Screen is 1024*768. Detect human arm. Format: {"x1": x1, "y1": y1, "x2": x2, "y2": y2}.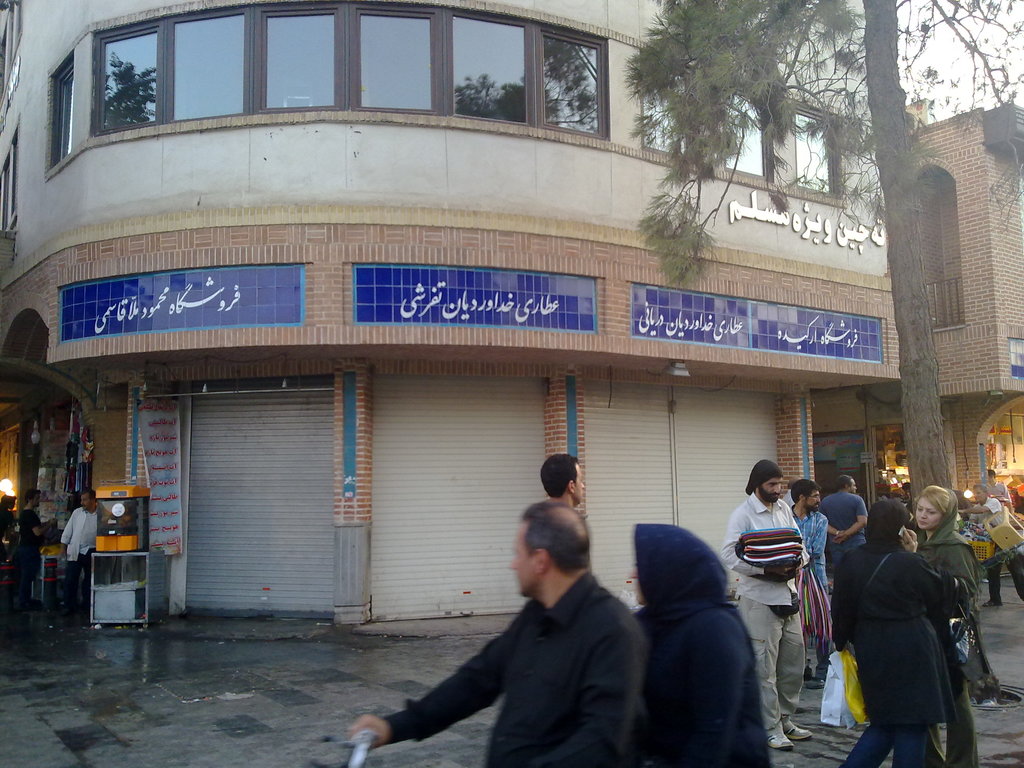
{"x1": 353, "y1": 610, "x2": 521, "y2": 736}.
